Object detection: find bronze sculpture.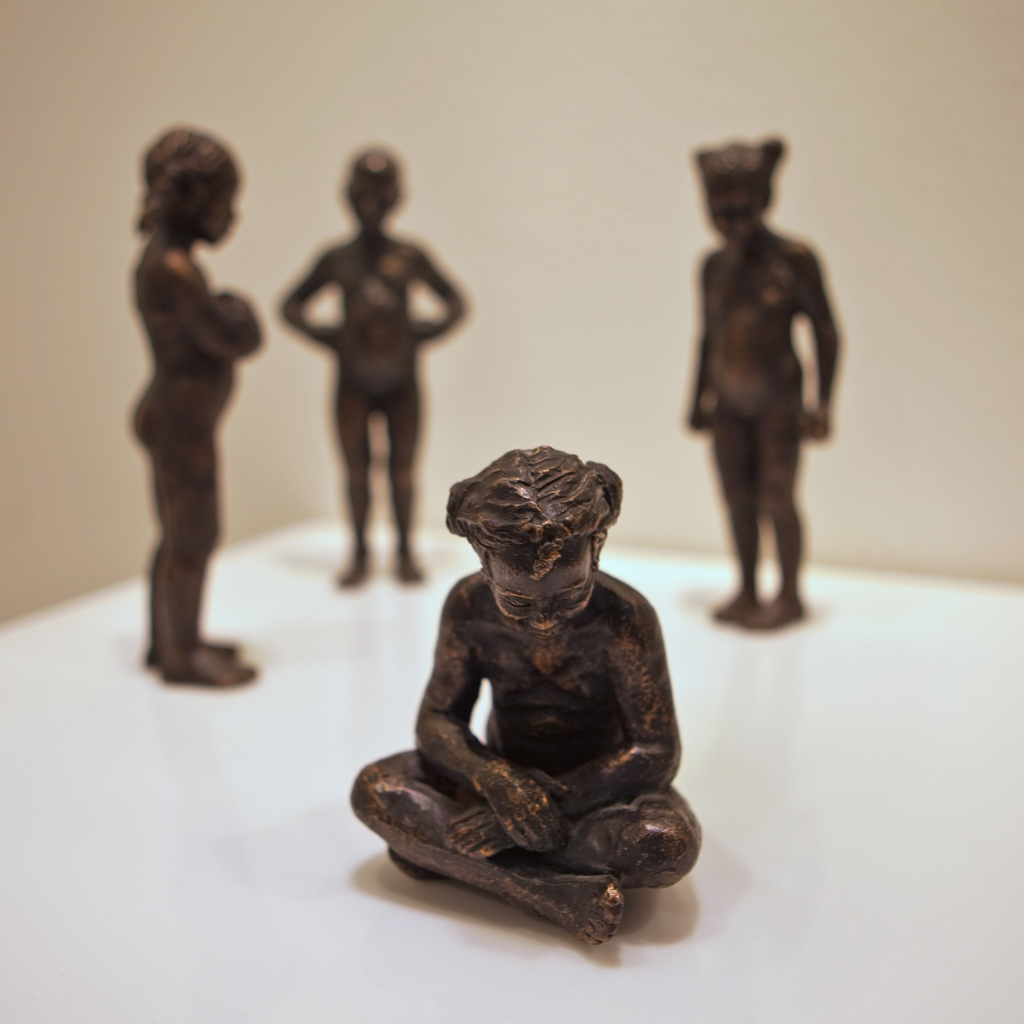
select_region(277, 146, 471, 588).
